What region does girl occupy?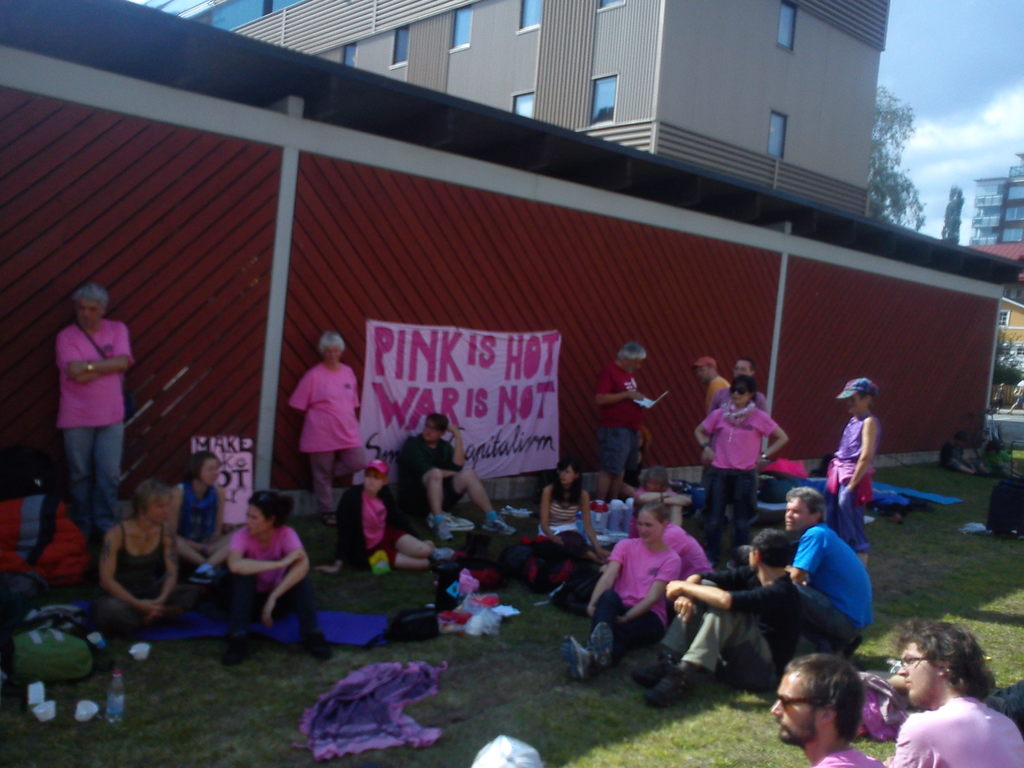
[x1=523, y1=458, x2=602, y2=595].
